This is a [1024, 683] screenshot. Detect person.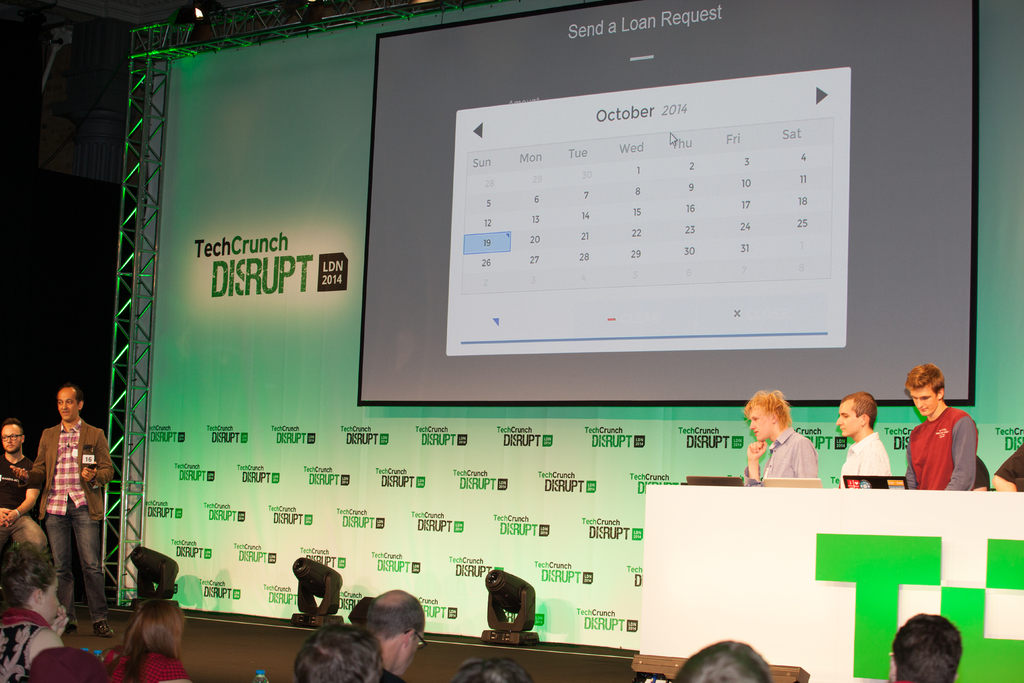
BBox(740, 385, 812, 493).
